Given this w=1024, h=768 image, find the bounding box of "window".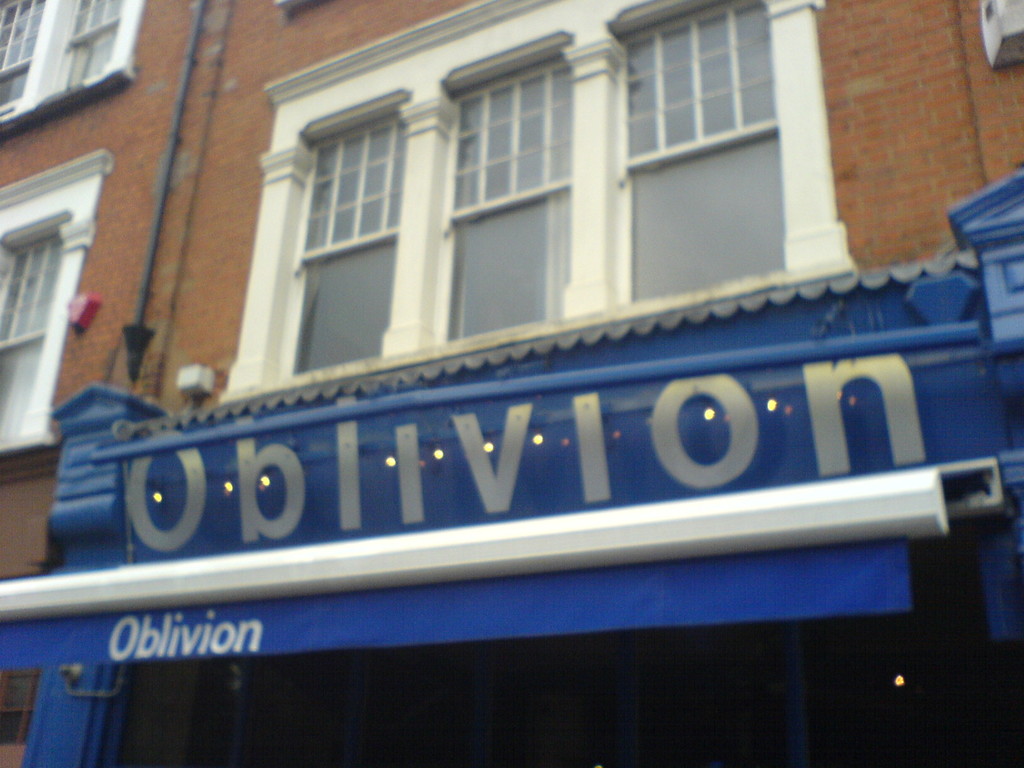
x1=239, y1=0, x2=857, y2=366.
